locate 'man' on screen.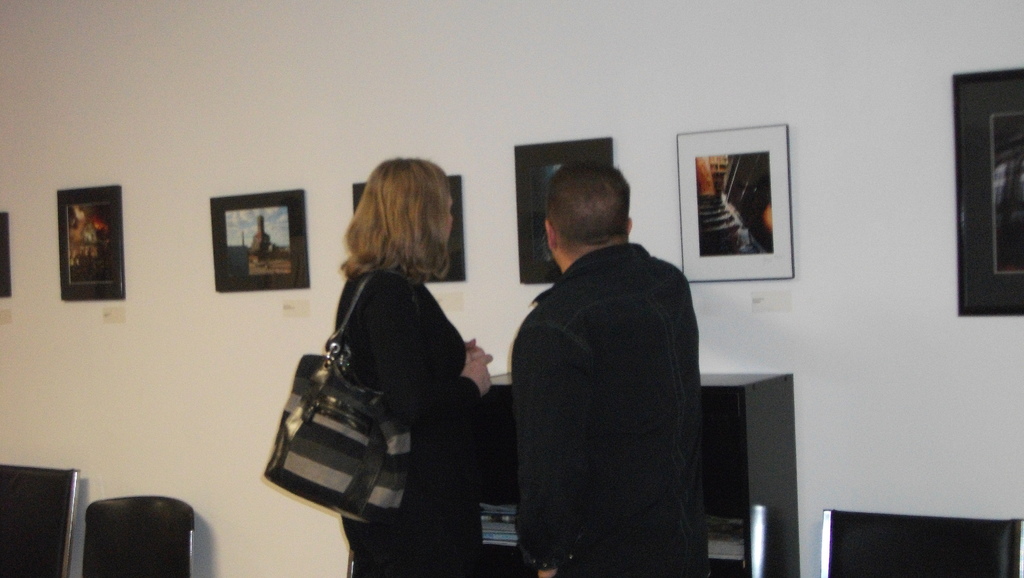
On screen at box(490, 140, 725, 575).
